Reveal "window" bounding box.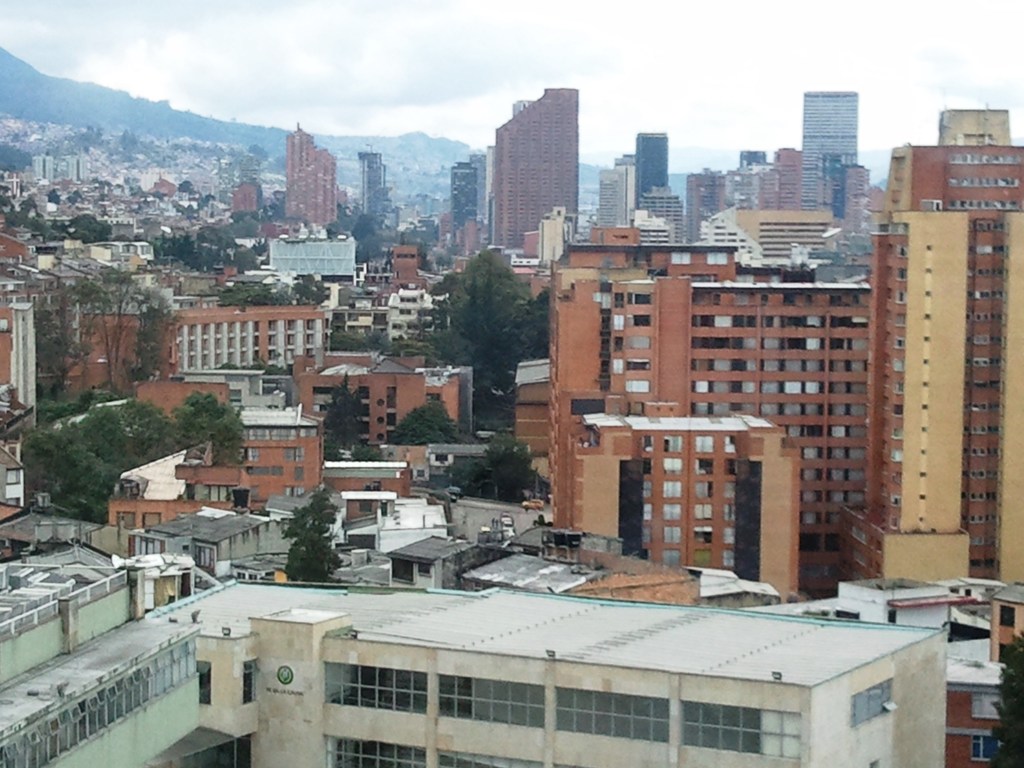
Revealed: bbox=(199, 547, 212, 570).
